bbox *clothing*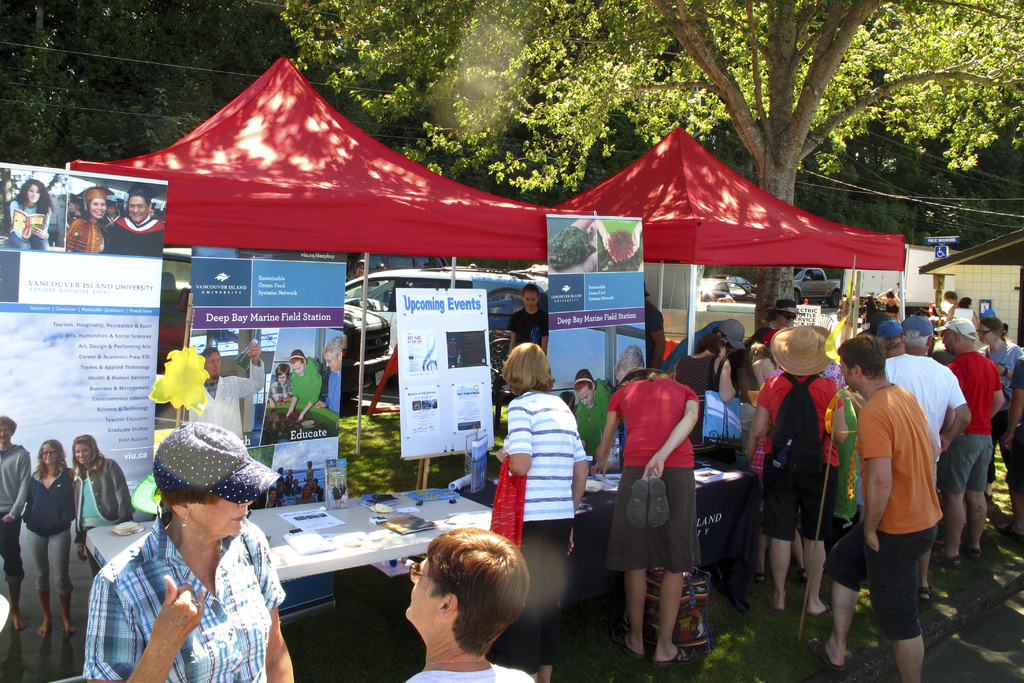
detection(944, 350, 993, 427)
